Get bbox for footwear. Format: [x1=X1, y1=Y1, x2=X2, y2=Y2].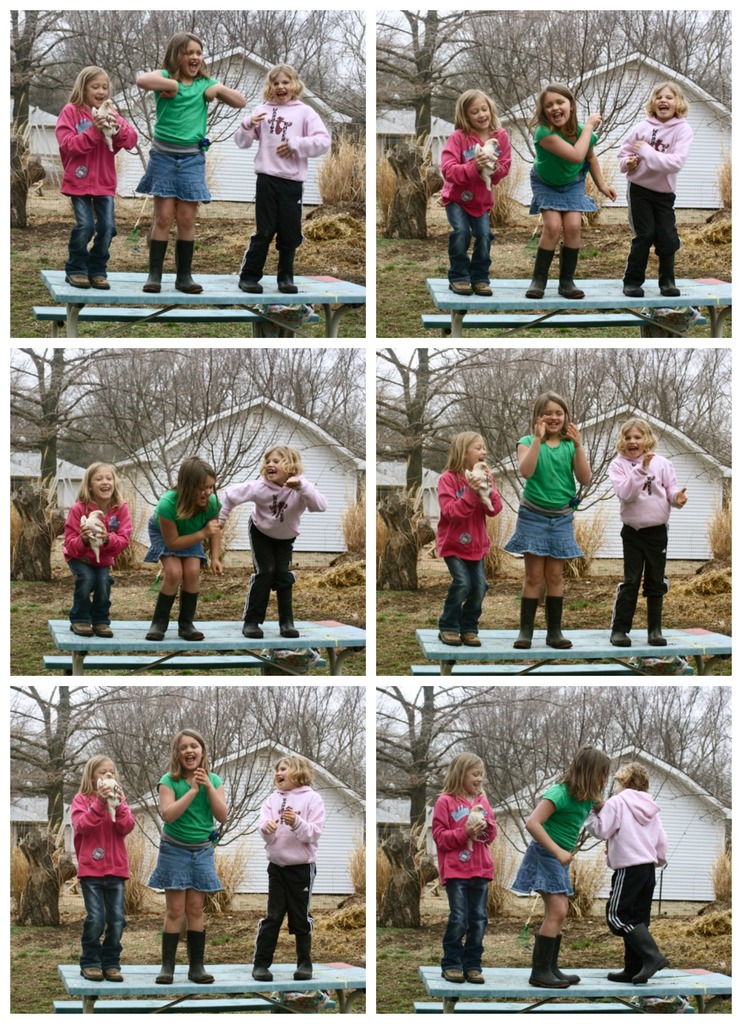
[x1=606, y1=631, x2=632, y2=648].
